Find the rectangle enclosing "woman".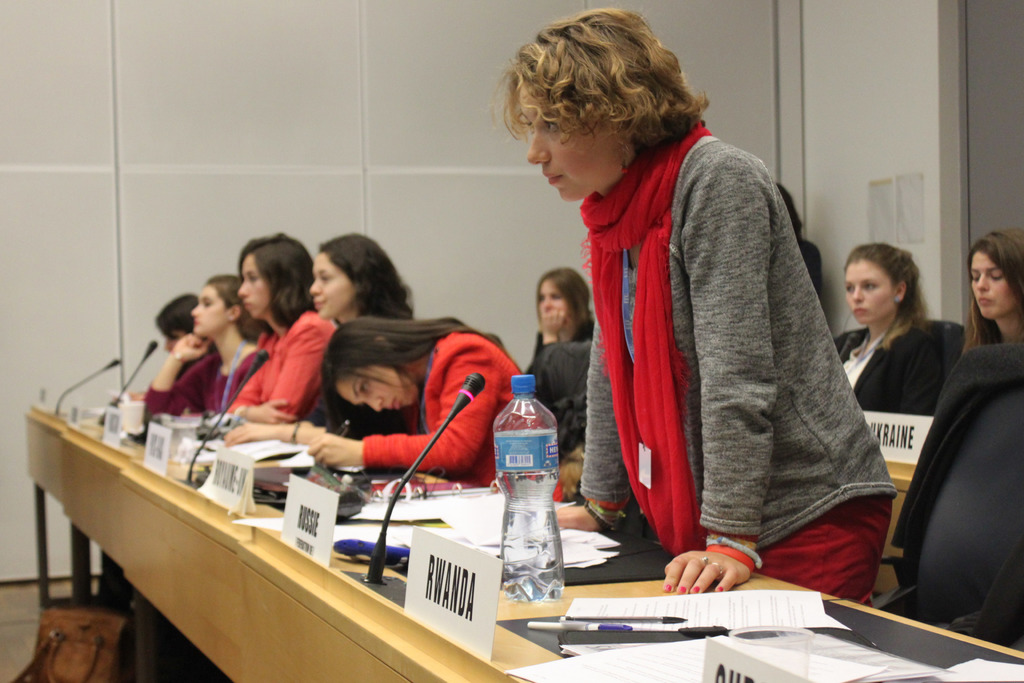
130:296:202:399.
